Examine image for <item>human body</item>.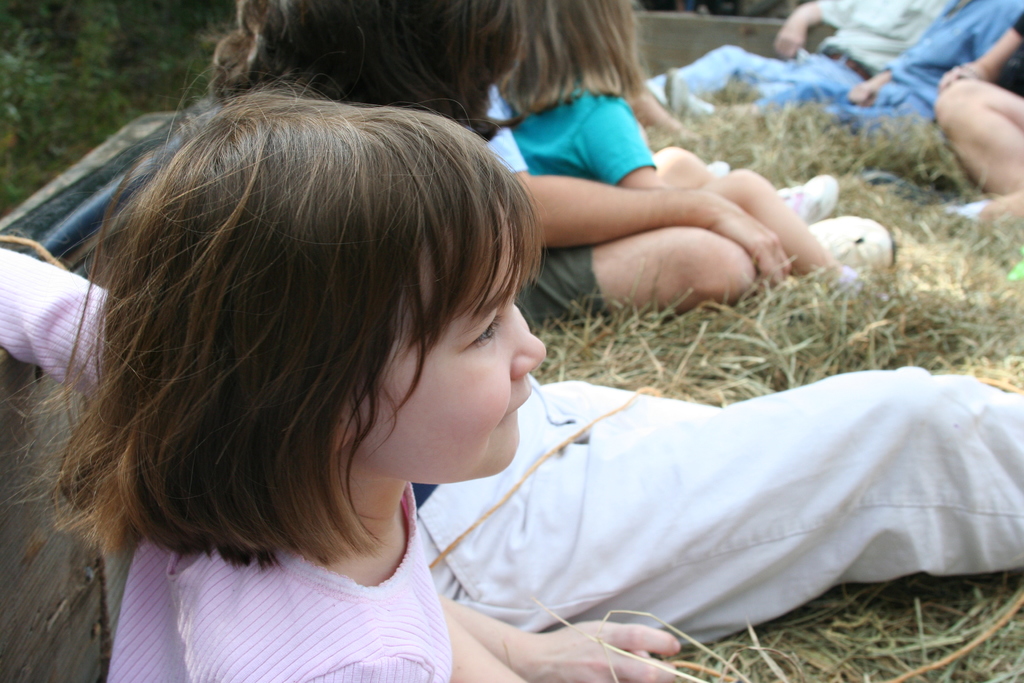
Examination result: 761/0/1014/140.
